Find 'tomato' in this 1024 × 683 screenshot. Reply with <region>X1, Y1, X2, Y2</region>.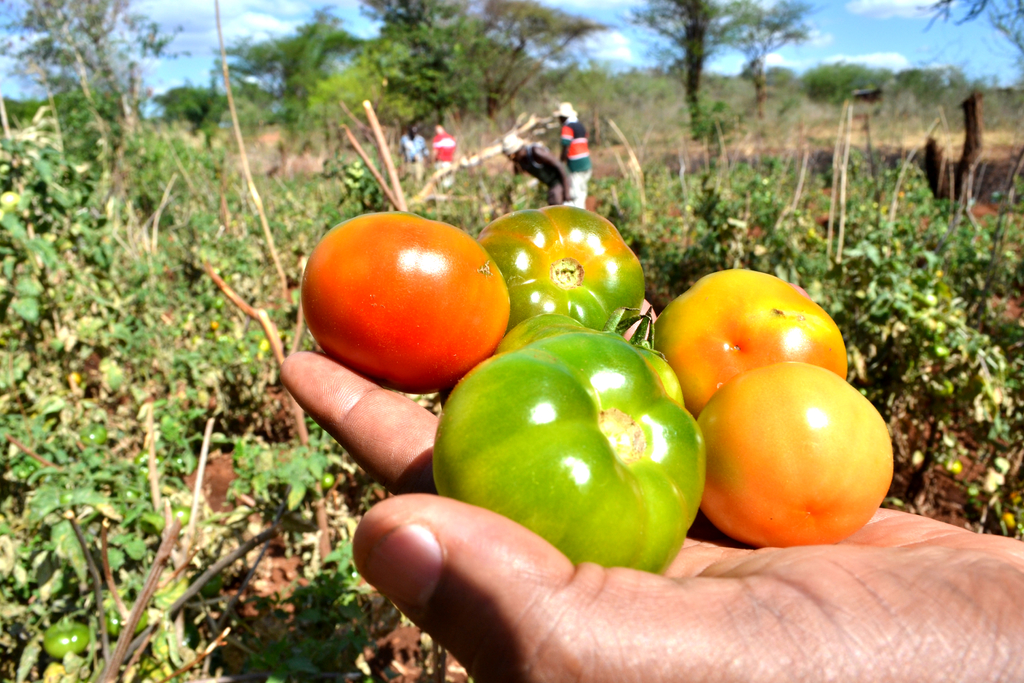
<region>431, 331, 708, 570</region>.
